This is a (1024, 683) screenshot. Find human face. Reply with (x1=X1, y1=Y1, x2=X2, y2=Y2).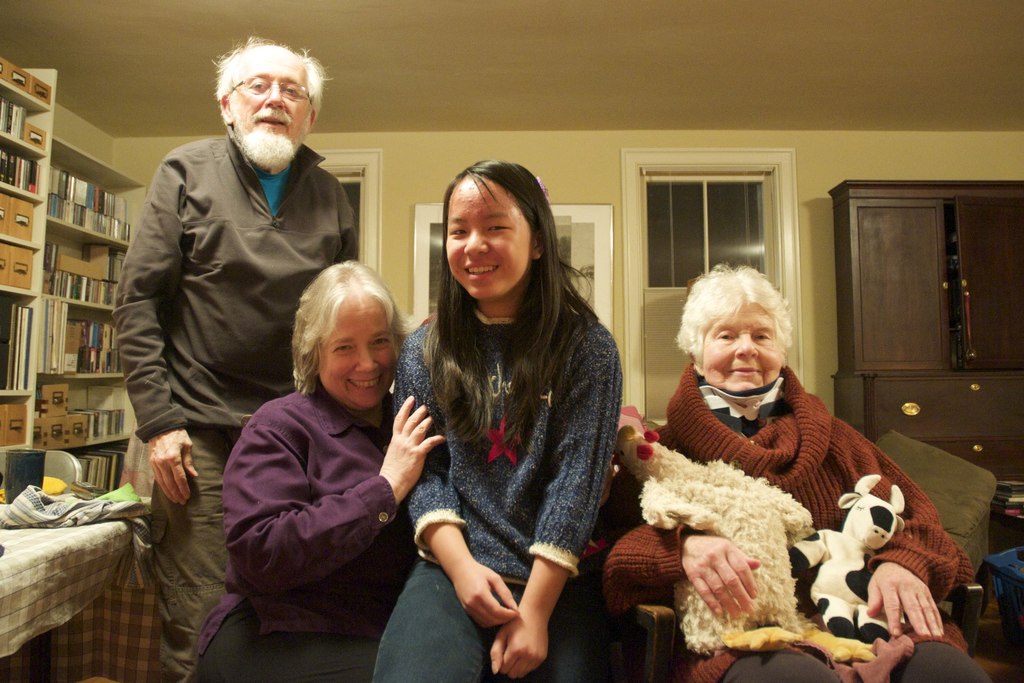
(x1=320, y1=294, x2=396, y2=414).
